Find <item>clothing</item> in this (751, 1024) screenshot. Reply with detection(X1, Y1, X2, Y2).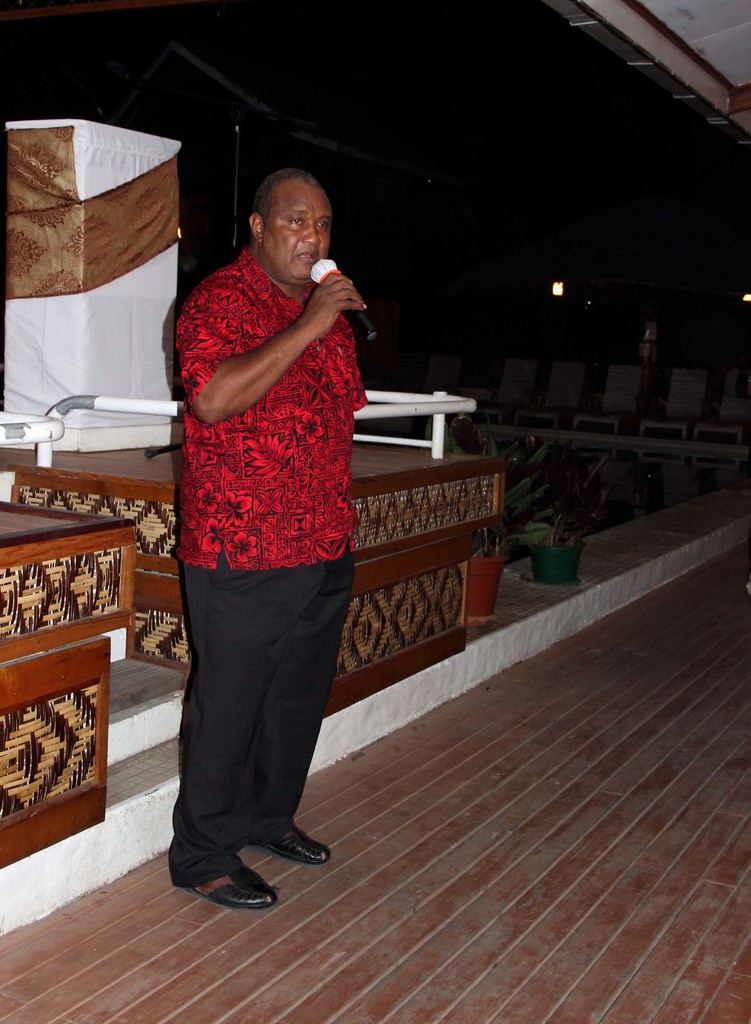
detection(171, 244, 355, 857).
